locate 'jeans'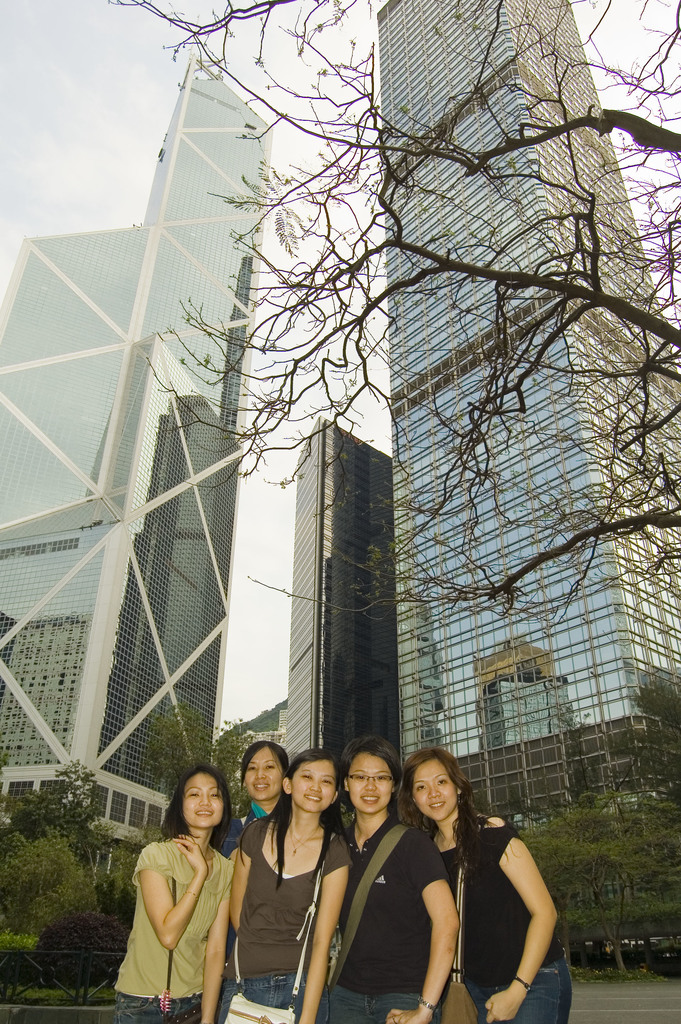
{"x1": 219, "y1": 977, "x2": 303, "y2": 1023}
